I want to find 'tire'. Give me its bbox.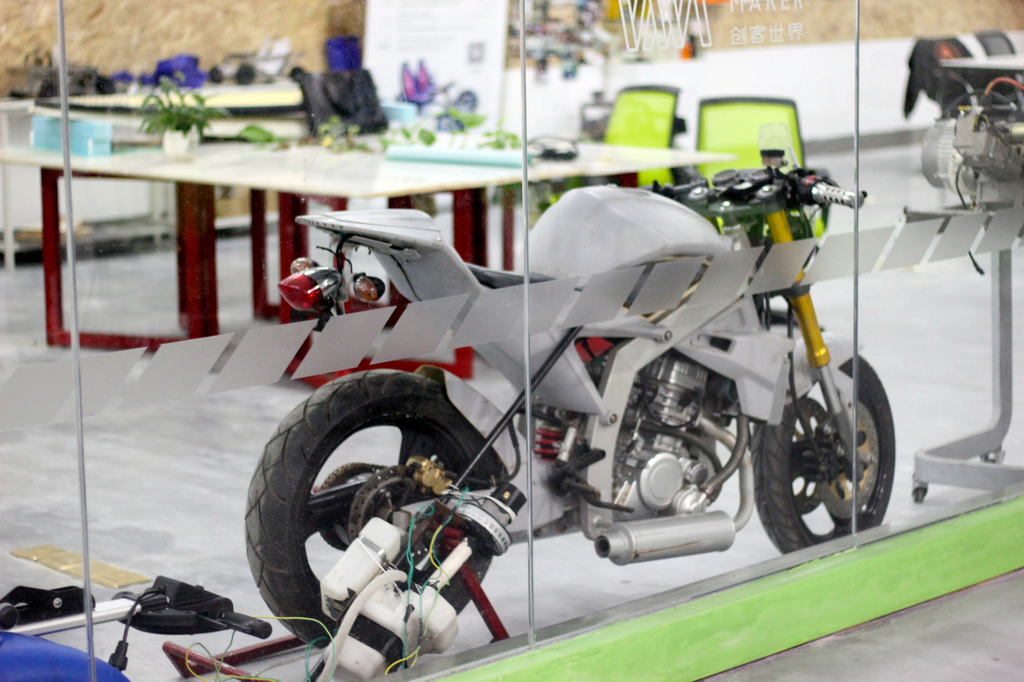
box(751, 353, 897, 557).
